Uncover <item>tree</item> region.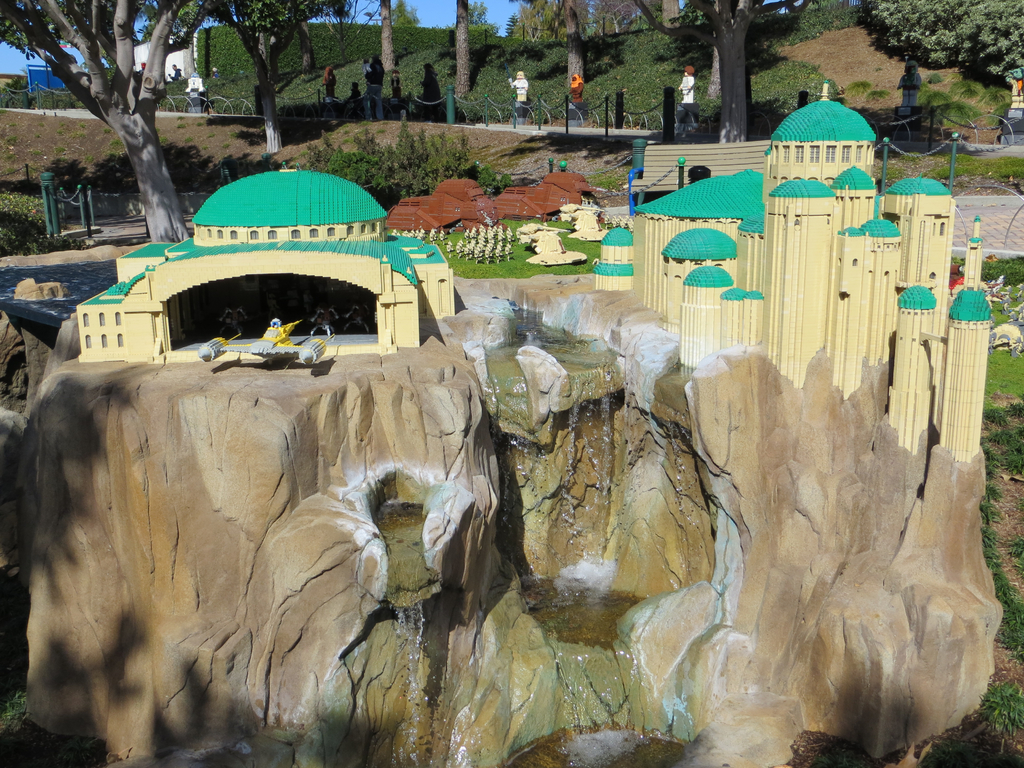
Uncovered: 0 0 221 241.
